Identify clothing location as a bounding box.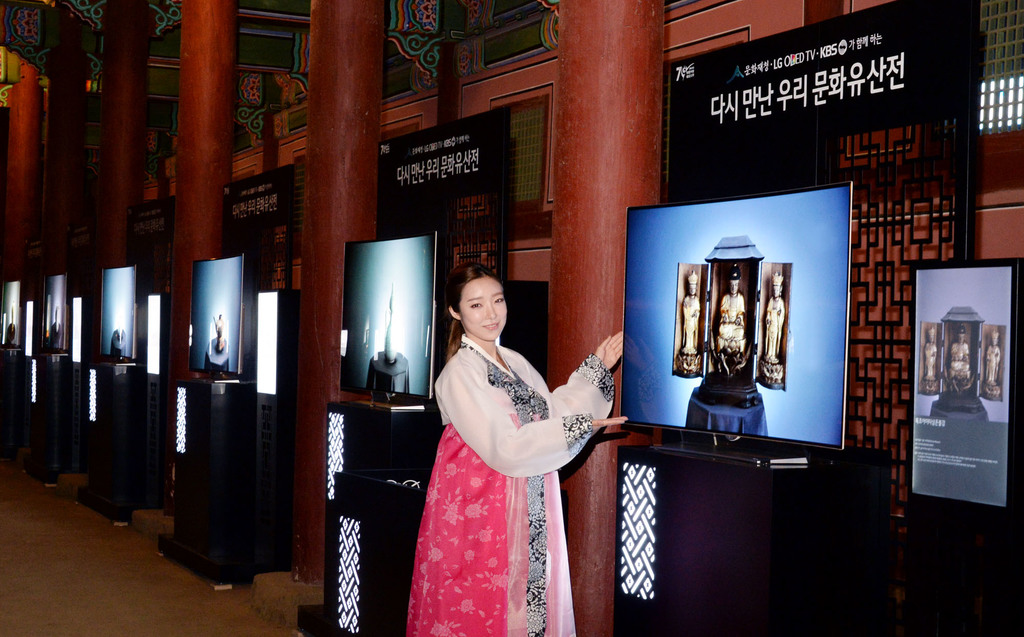
detection(923, 342, 936, 375).
